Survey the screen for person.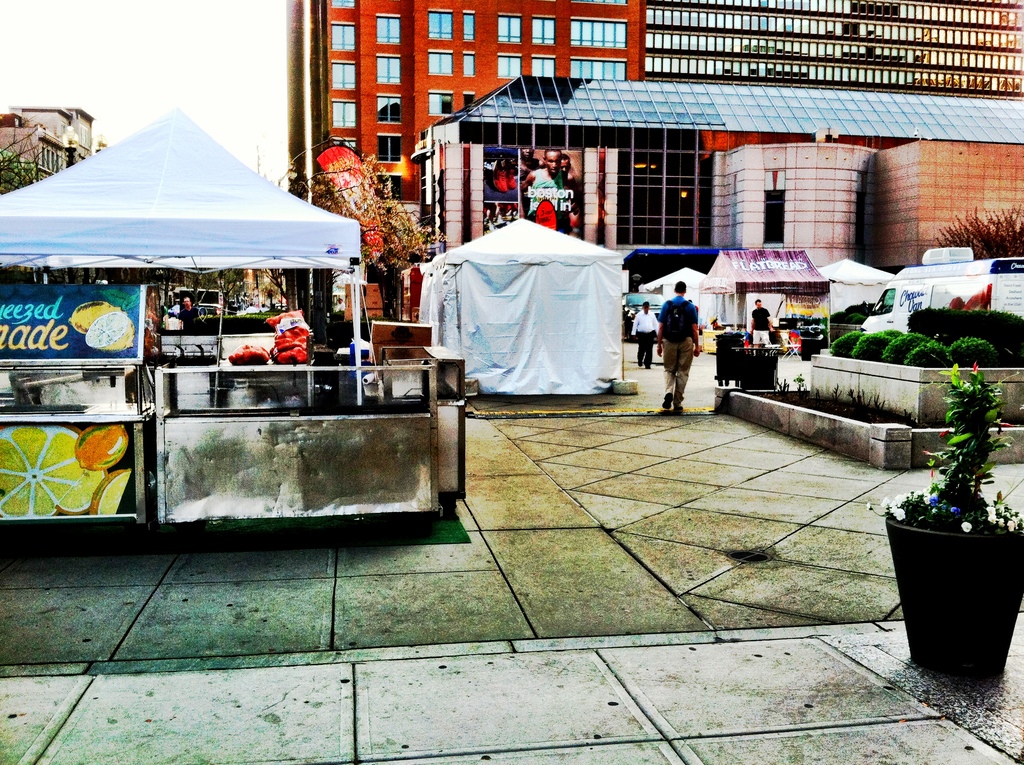
Survey found: x1=559, y1=154, x2=582, y2=227.
